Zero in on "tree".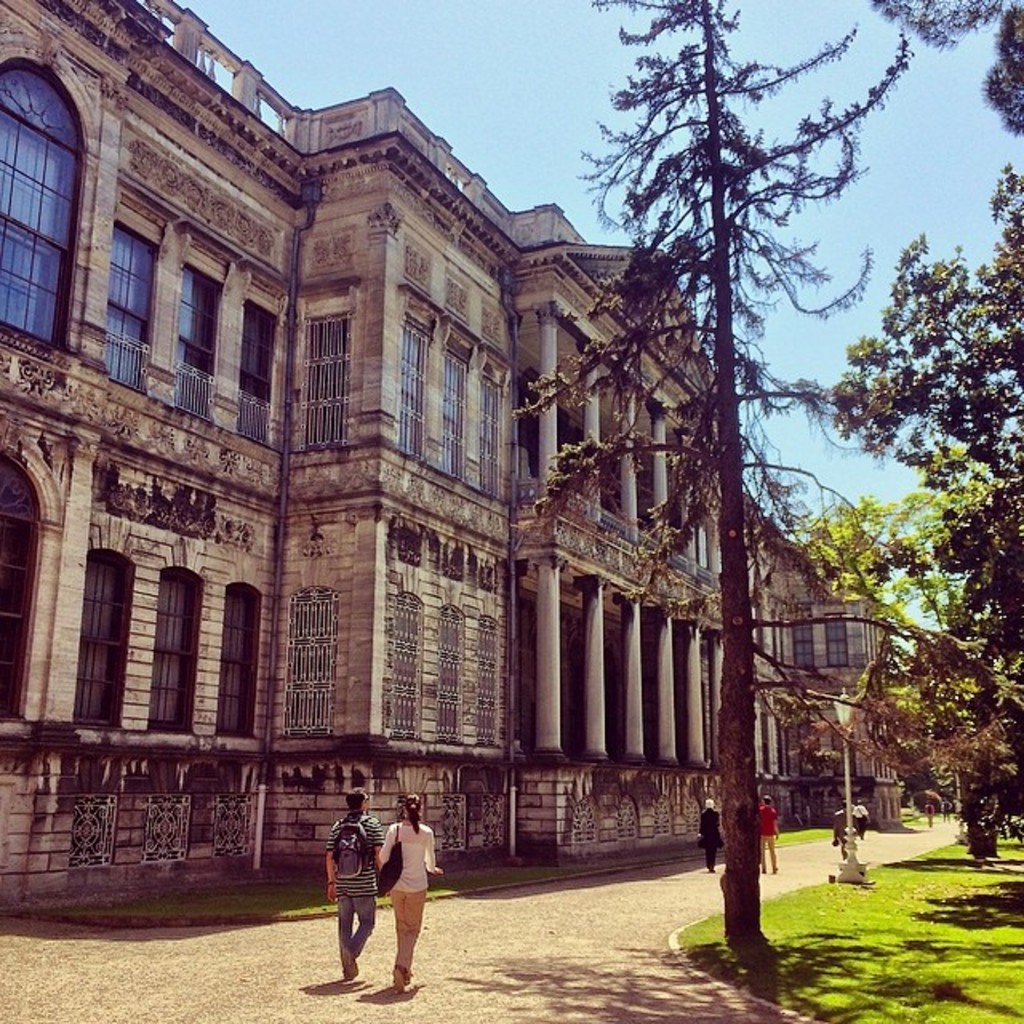
Zeroed in: box(501, 0, 912, 934).
